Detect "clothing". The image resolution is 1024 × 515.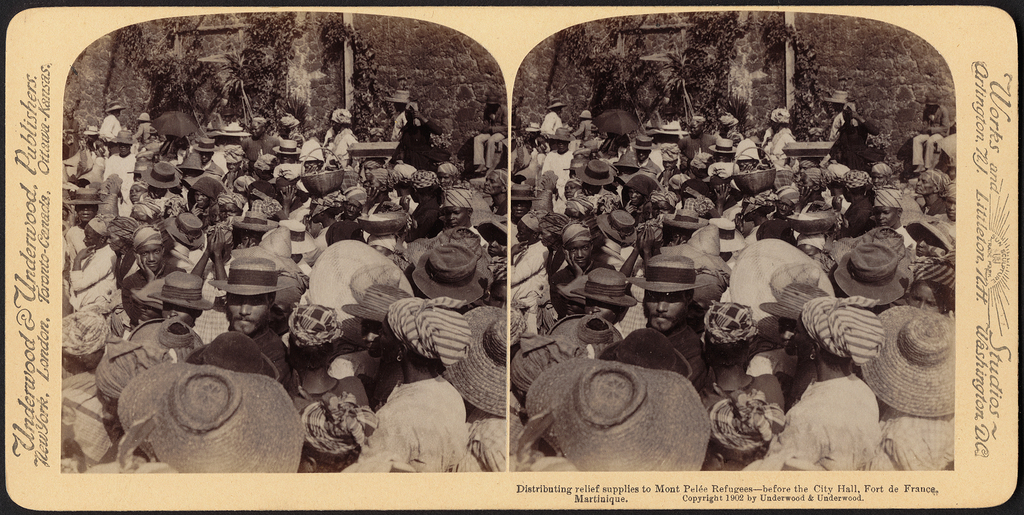
<region>704, 359, 795, 473</region>.
